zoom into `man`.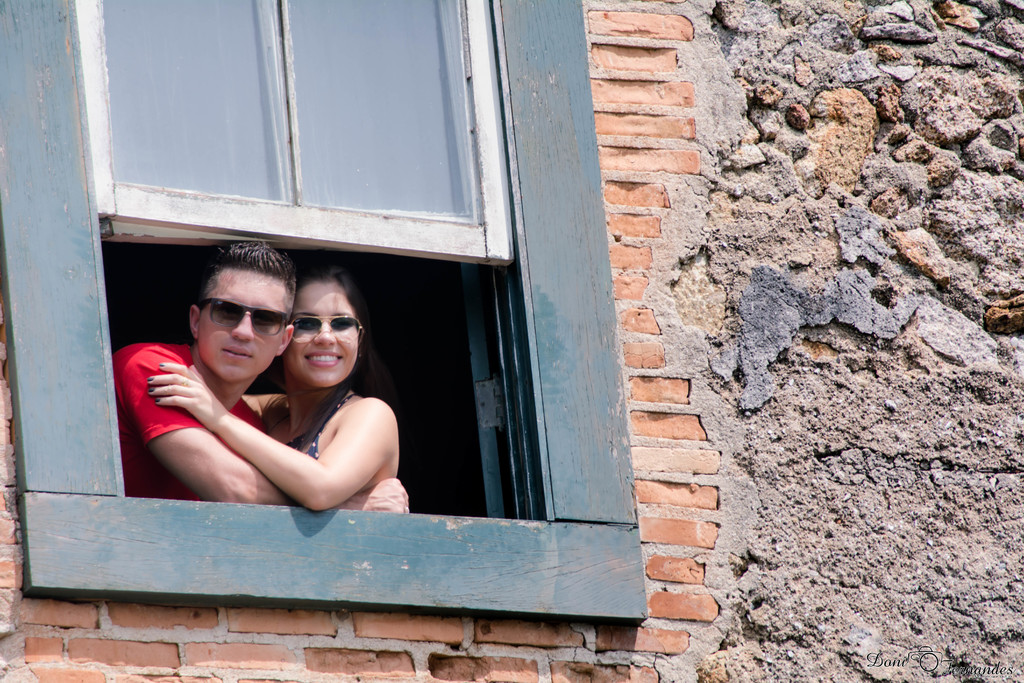
Zoom target: crop(108, 252, 371, 532).
